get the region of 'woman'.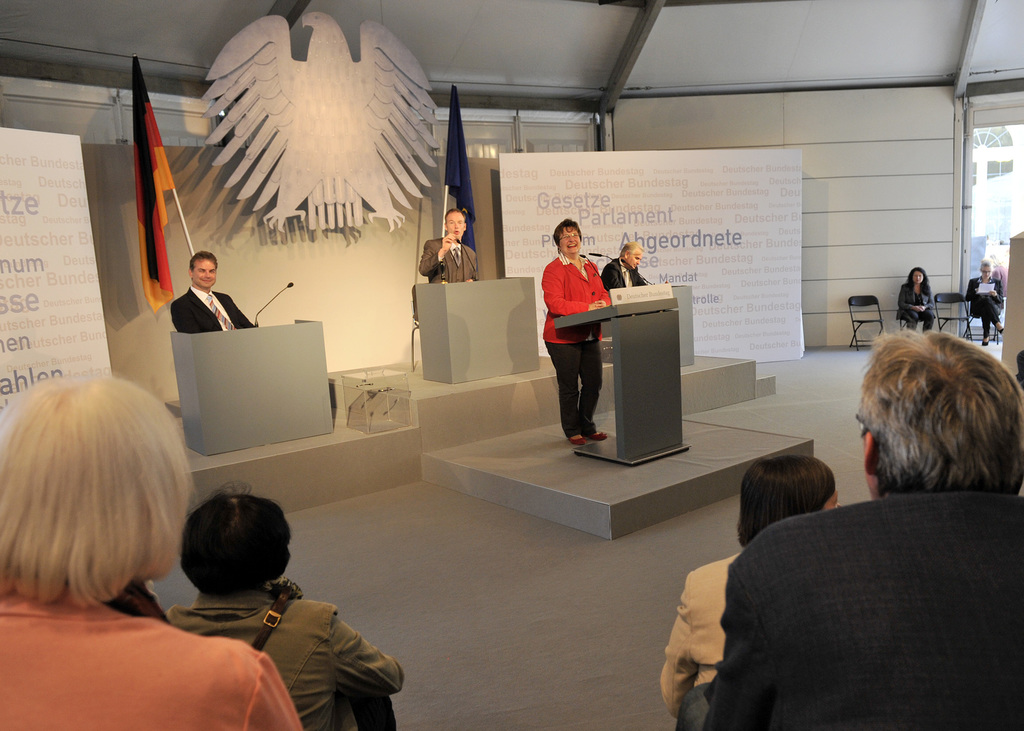
(965, 263, 1002, 347).
